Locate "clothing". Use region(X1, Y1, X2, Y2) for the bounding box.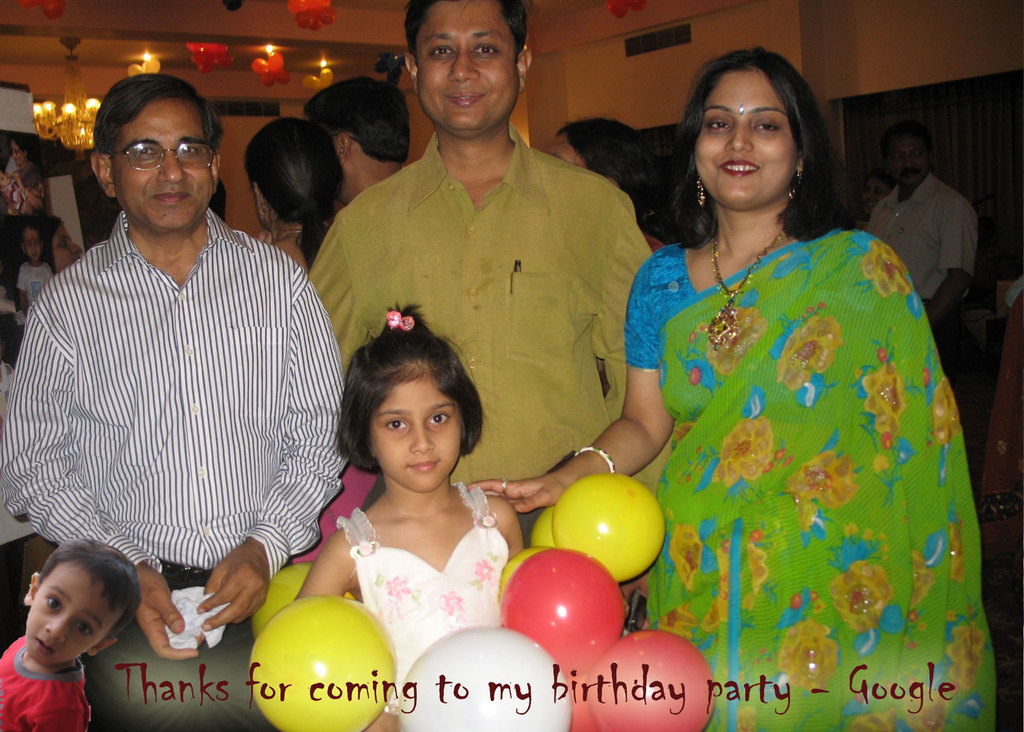
region(871, 170, 986, 330).
